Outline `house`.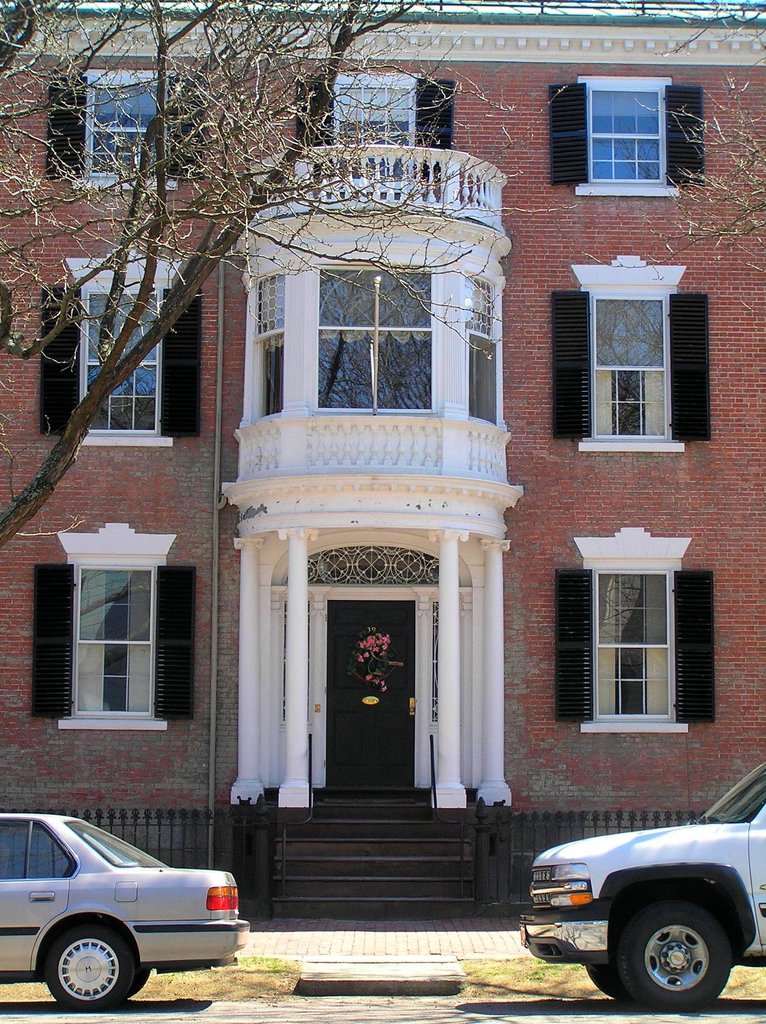
Outline: [0,35,265,811].
